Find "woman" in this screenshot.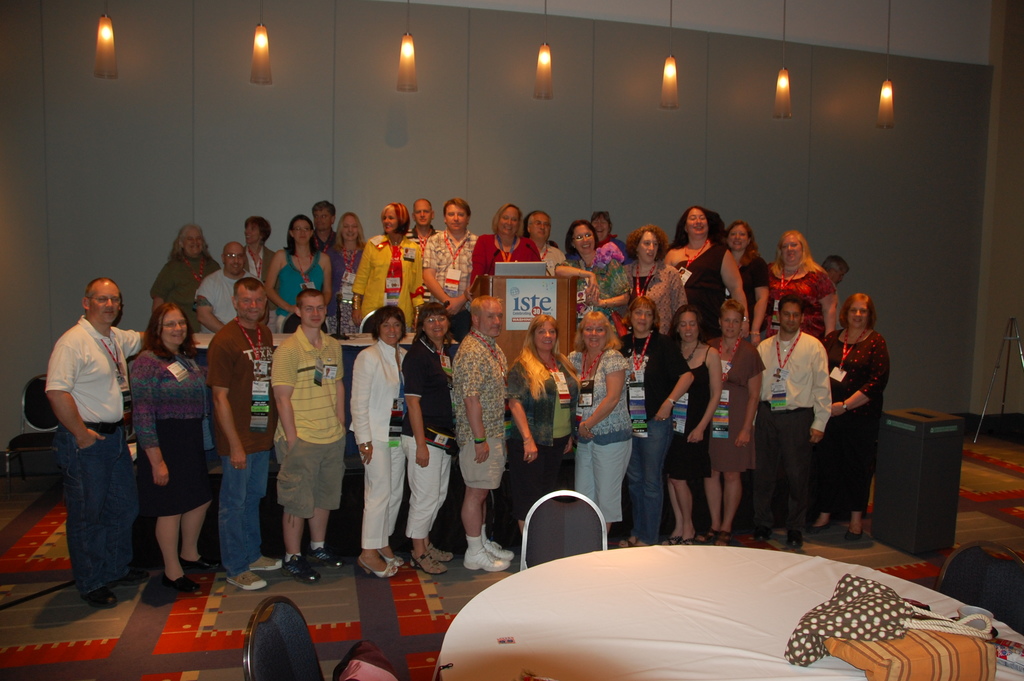
The bounding box for "woman" is bbox=[148, 224, 223, 335].
